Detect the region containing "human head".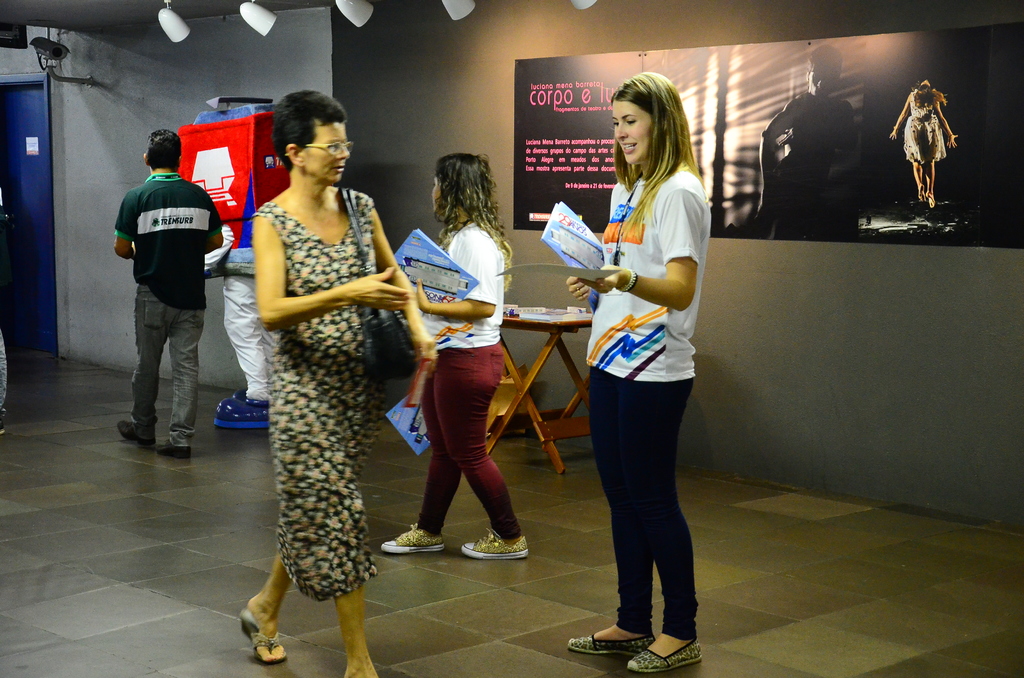
<box>428,152,488,219</box>.
